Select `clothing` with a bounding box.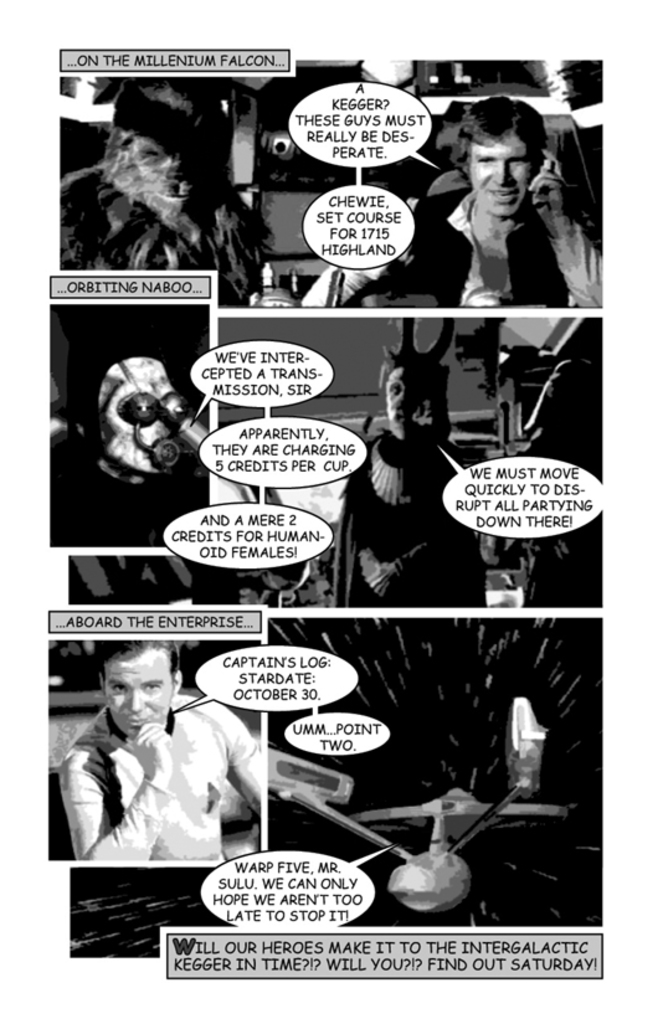
{"left": 294, "top": 182, "right": 602, "bottom": 304}.
